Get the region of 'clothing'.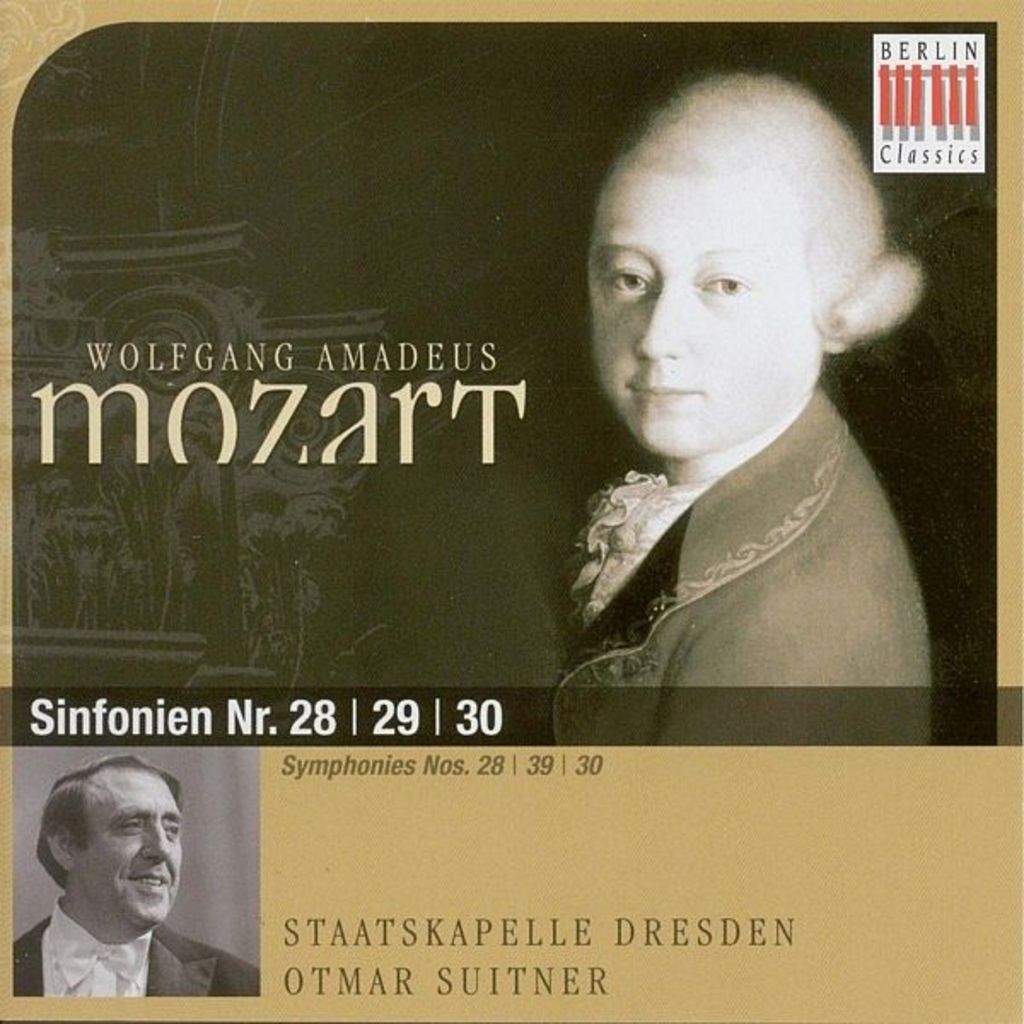
box=[543, 386, 927, 686].
